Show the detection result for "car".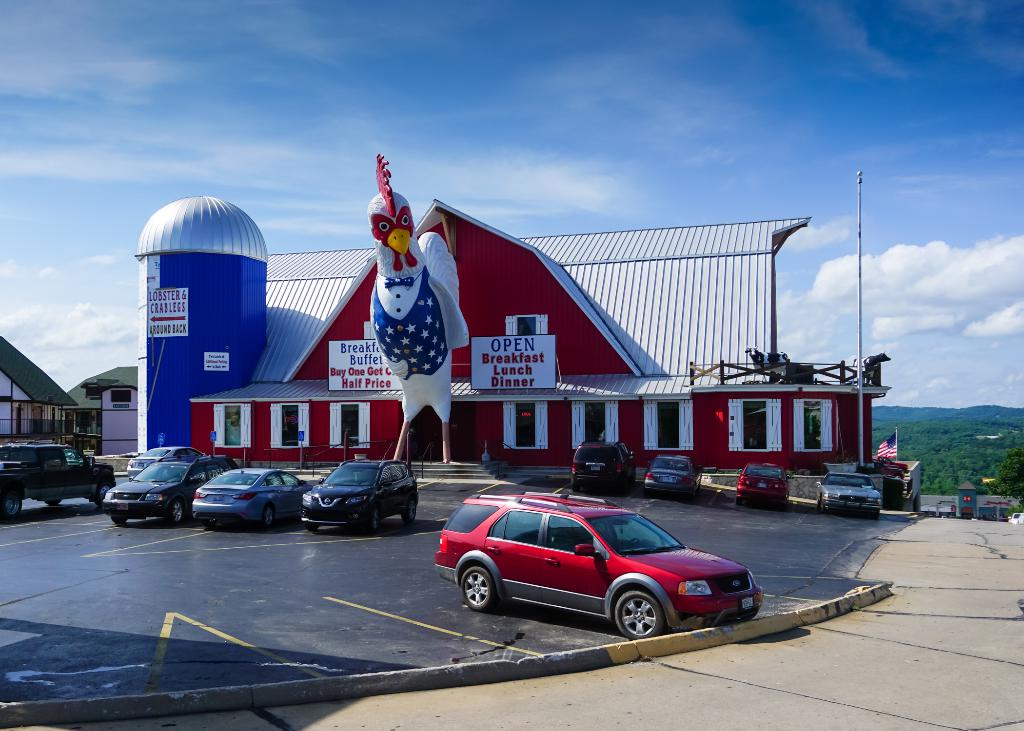
bbox=[646, 457, 694, 499].
